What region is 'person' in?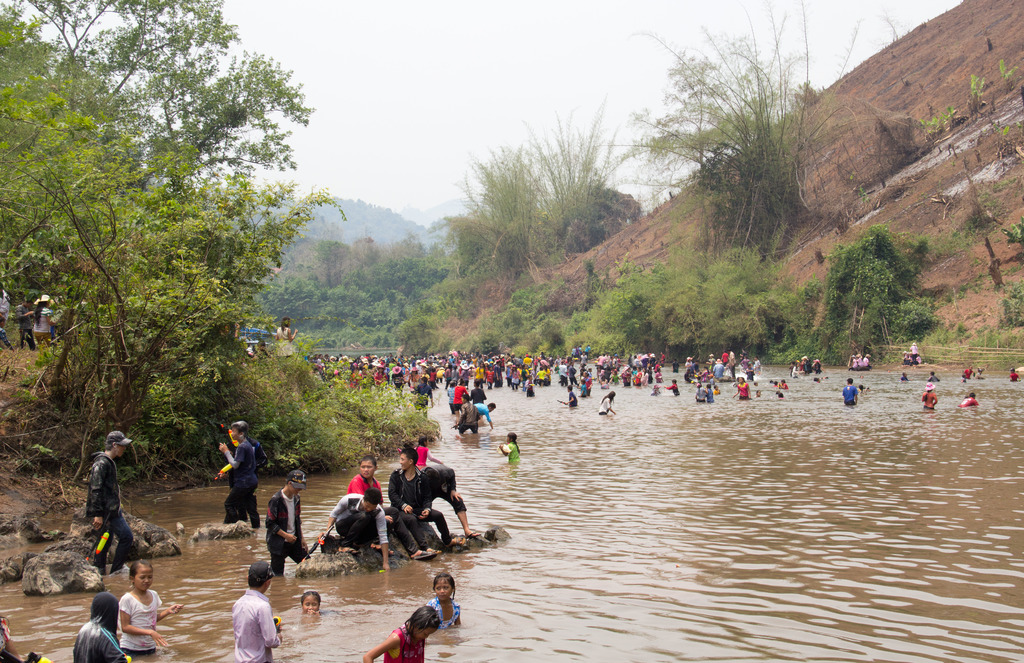
box(684, 368, 693, 383).
